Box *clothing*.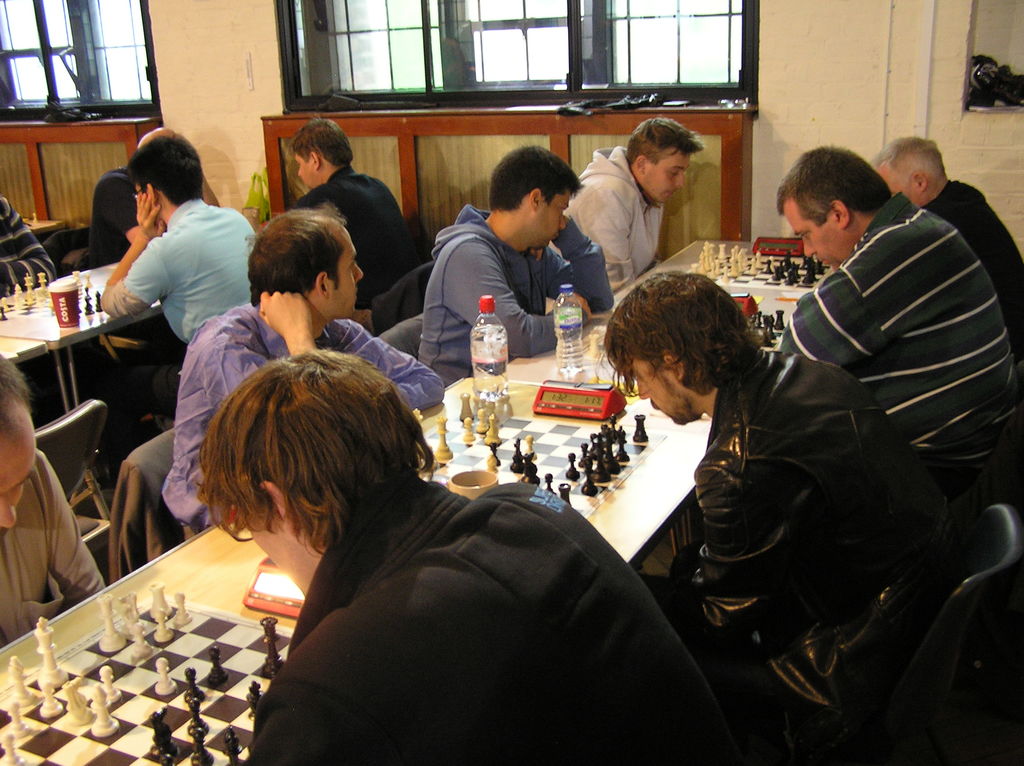
bbox=(0, 200, 77, 303).
